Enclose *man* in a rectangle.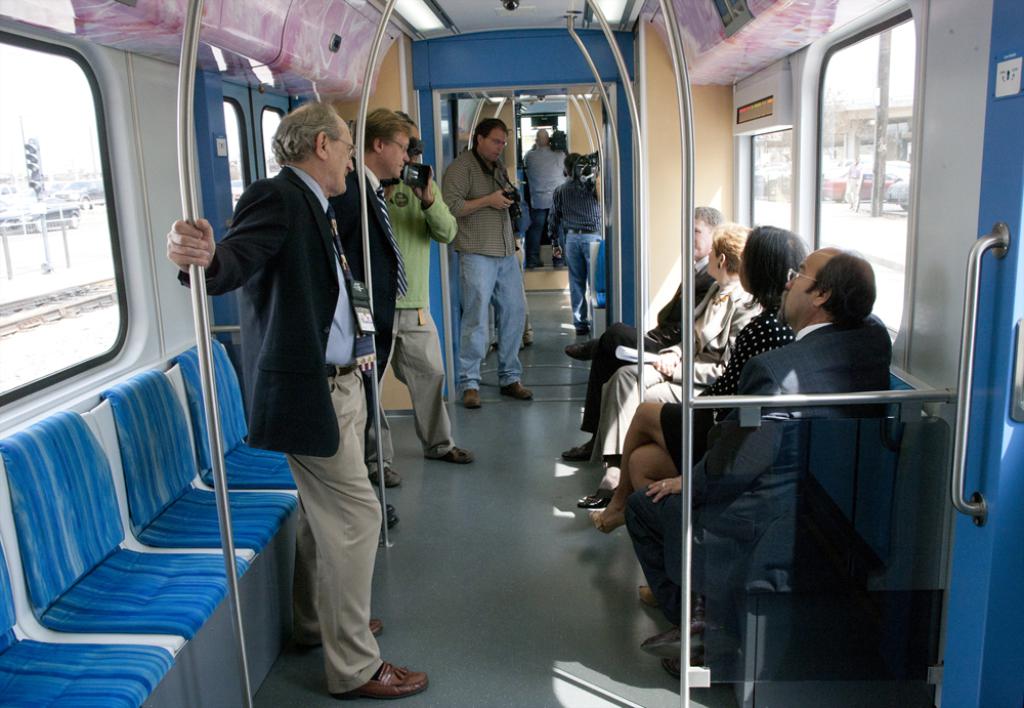
locate(443, 114, 534, 410).
